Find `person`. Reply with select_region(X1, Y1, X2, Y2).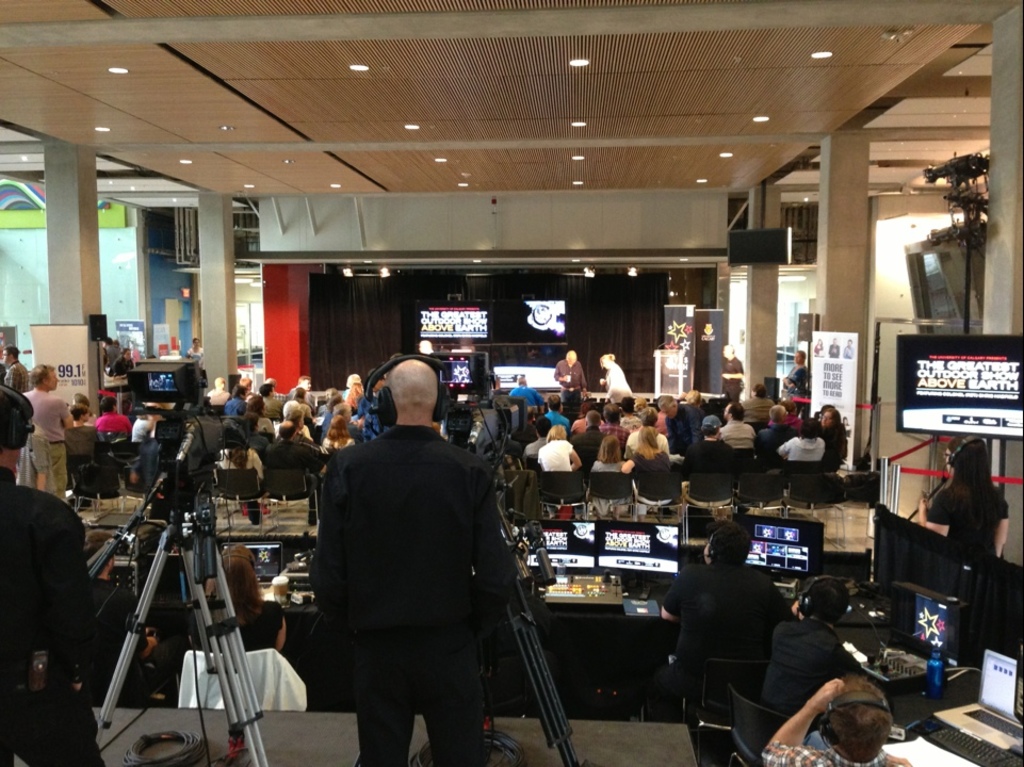
select_region(763, 671, 911, 766).
